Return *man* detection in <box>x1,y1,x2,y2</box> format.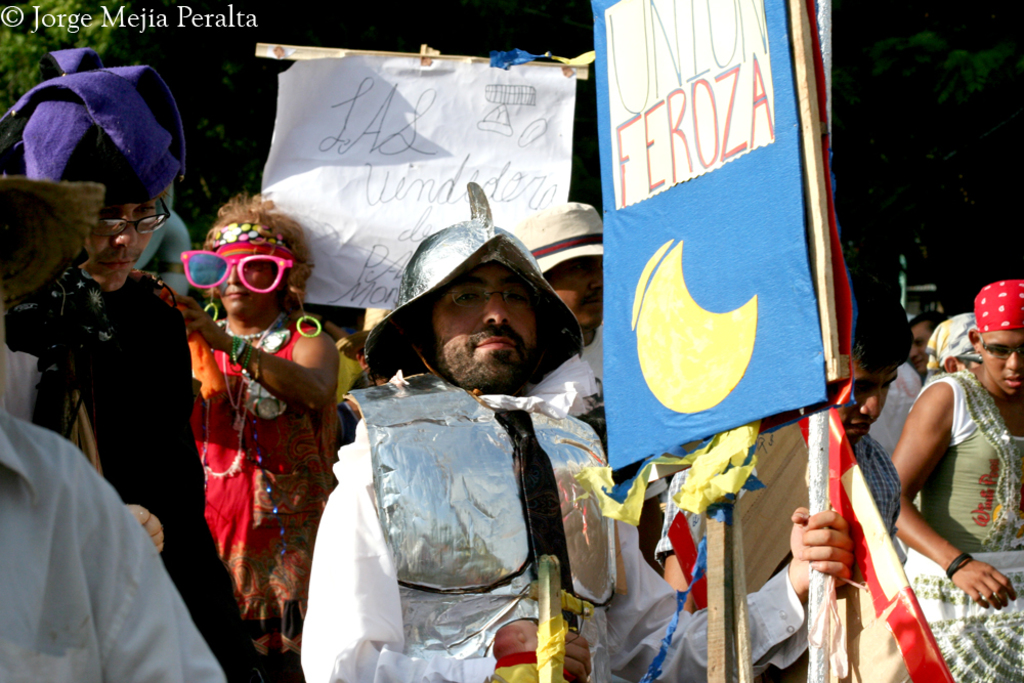
<box>830,278,903,545</box>.
